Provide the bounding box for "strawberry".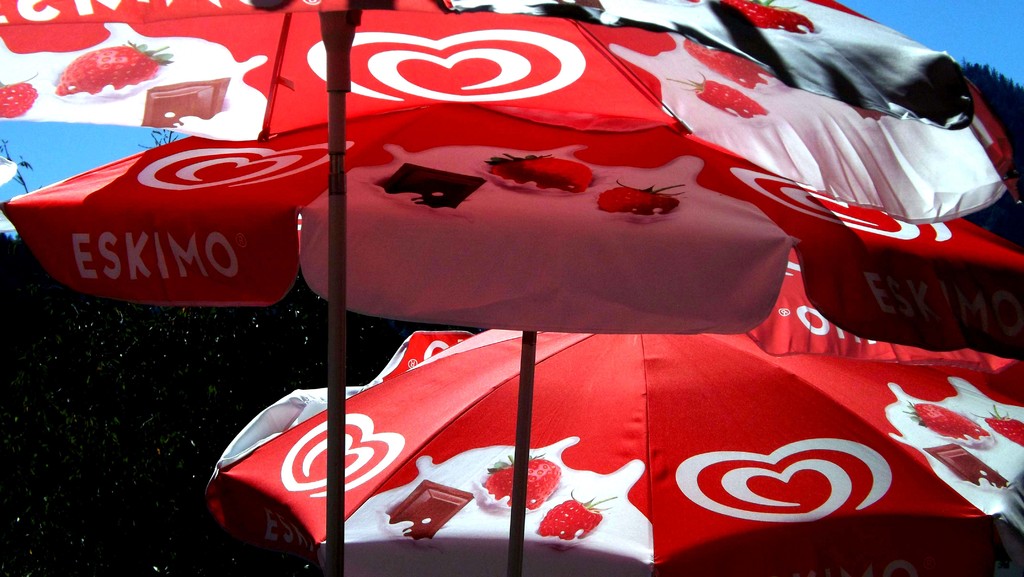
[0,75,36,119].
